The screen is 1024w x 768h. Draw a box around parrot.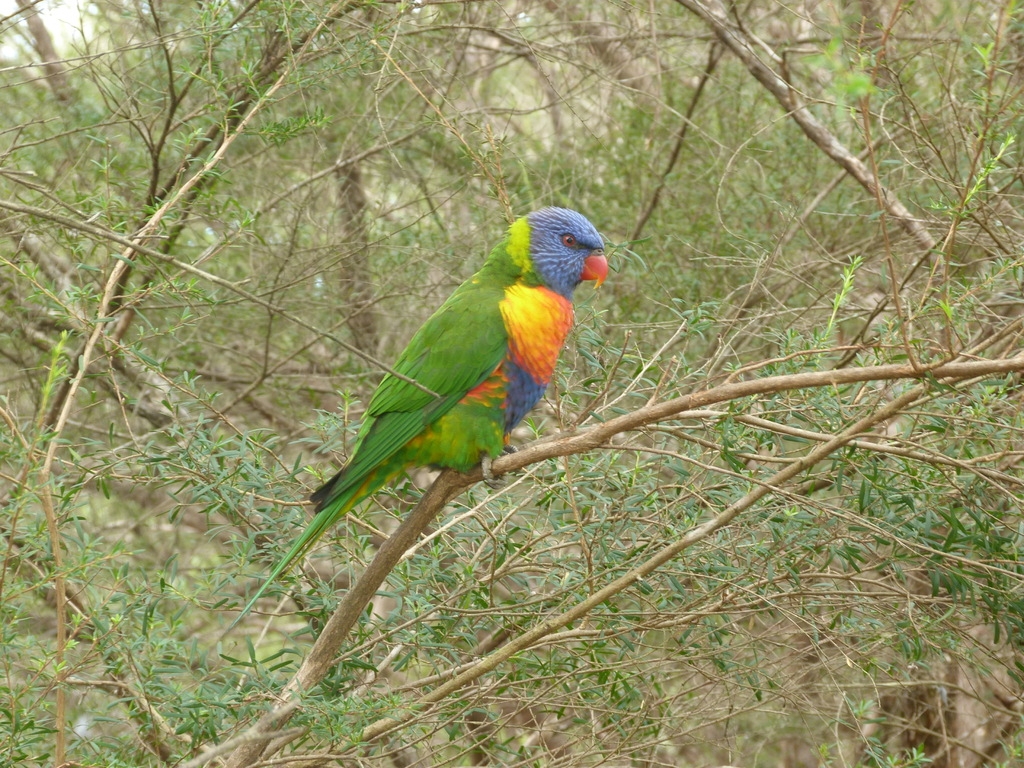
x1=233, y1=204, x2=608, y2=627.
